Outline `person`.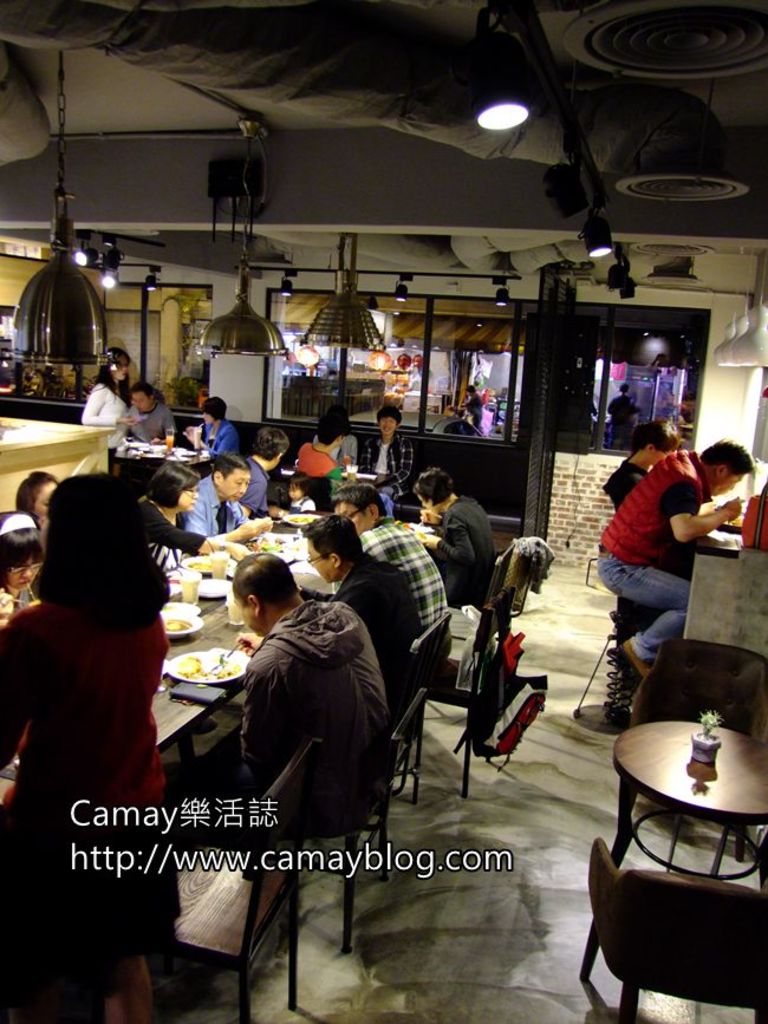
Outline: bbox=(189, 457, 274, 548).
